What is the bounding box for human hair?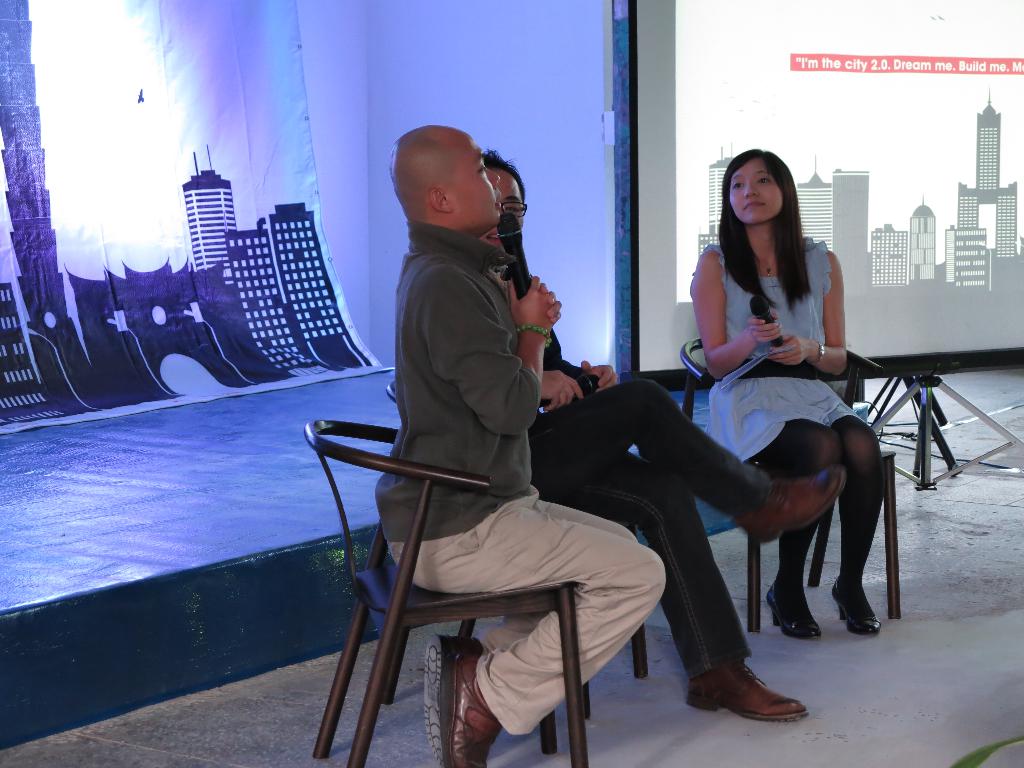
479, 143, 529, 202.
